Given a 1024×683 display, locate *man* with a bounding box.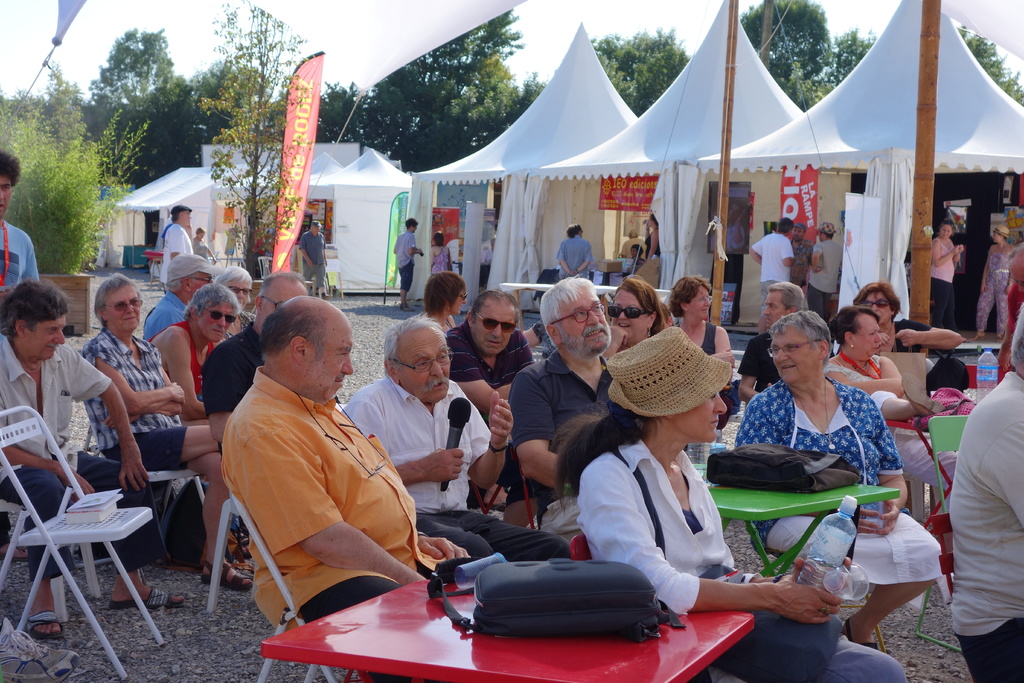
Located: <box>745,217,795,308</box>.
